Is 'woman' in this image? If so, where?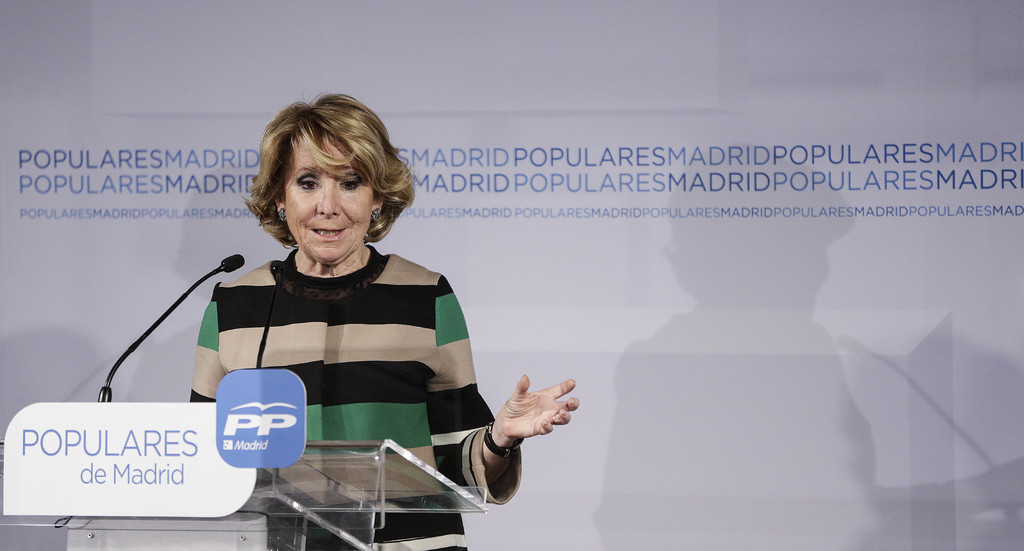
Yes, at x1=191 y1=86 x2=582 y2=550.
